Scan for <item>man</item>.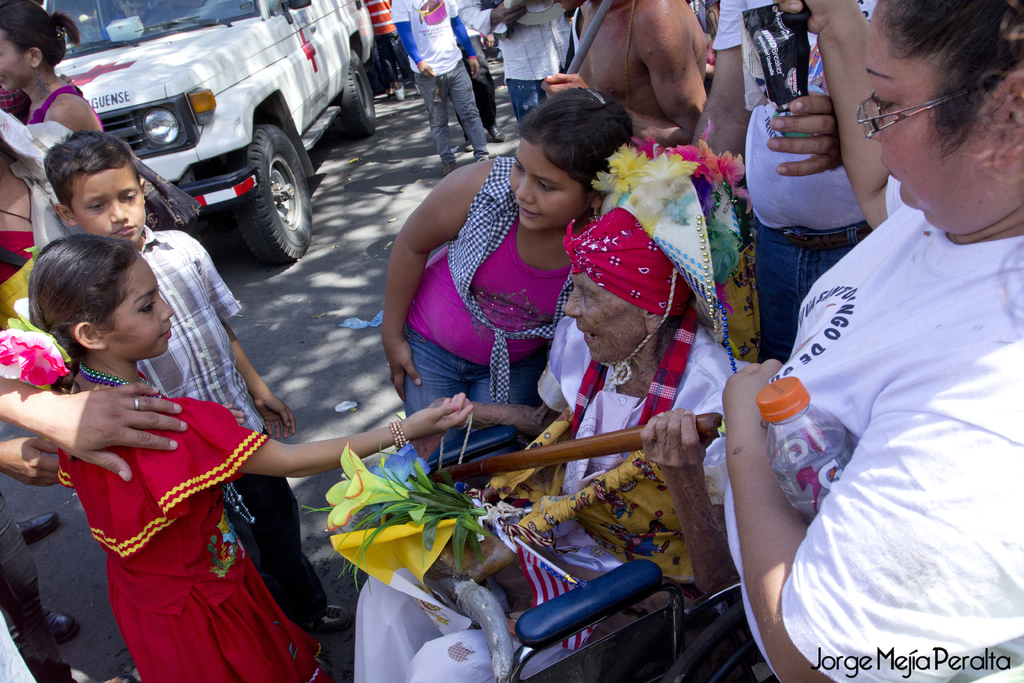
Scan result: l=452, t=0, r=570, b=136.
